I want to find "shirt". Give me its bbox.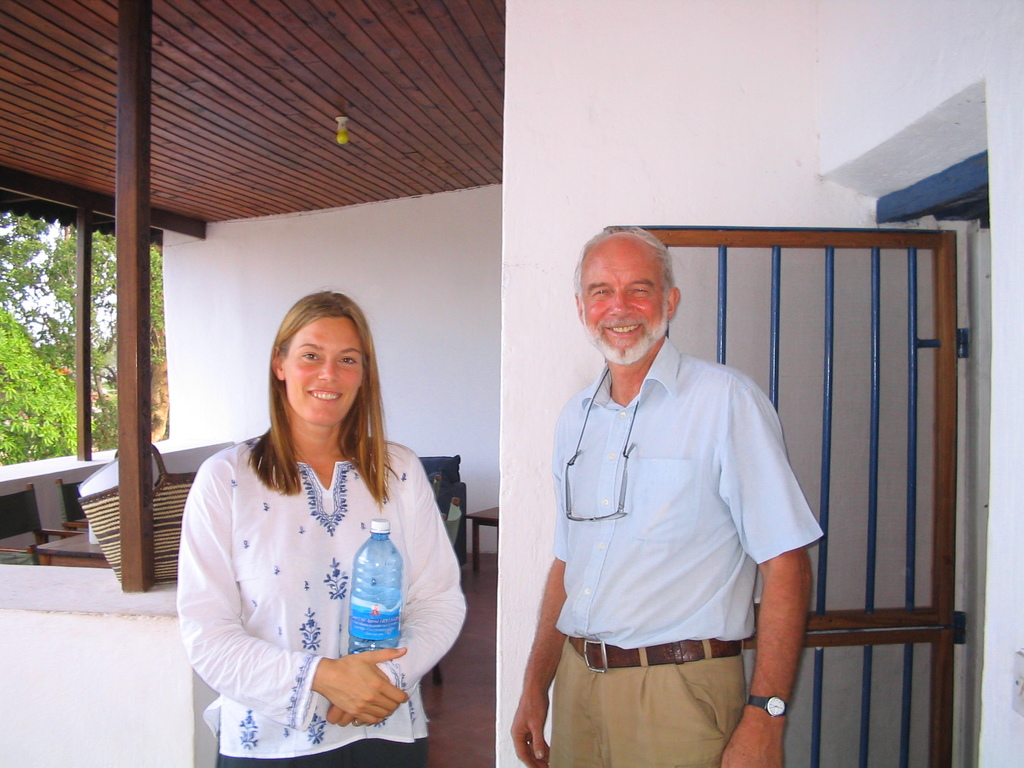
<bbox>547, 333, 826, 652</bbox>.
